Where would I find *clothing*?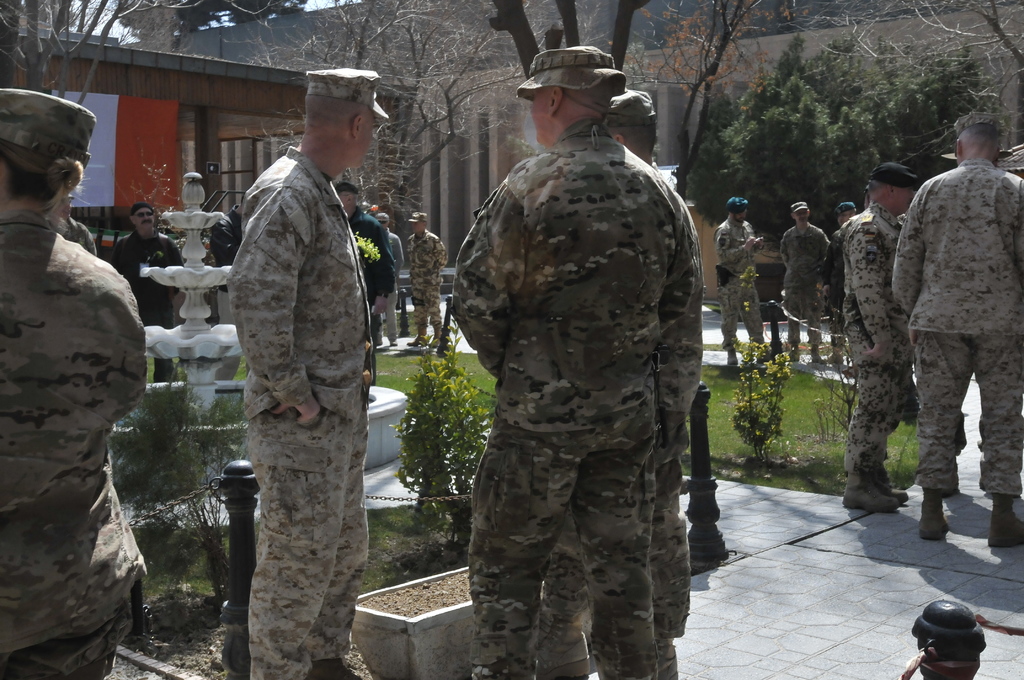
At {"x1": 725, "y1": 256, "x2": 765, "y2": 368}.
